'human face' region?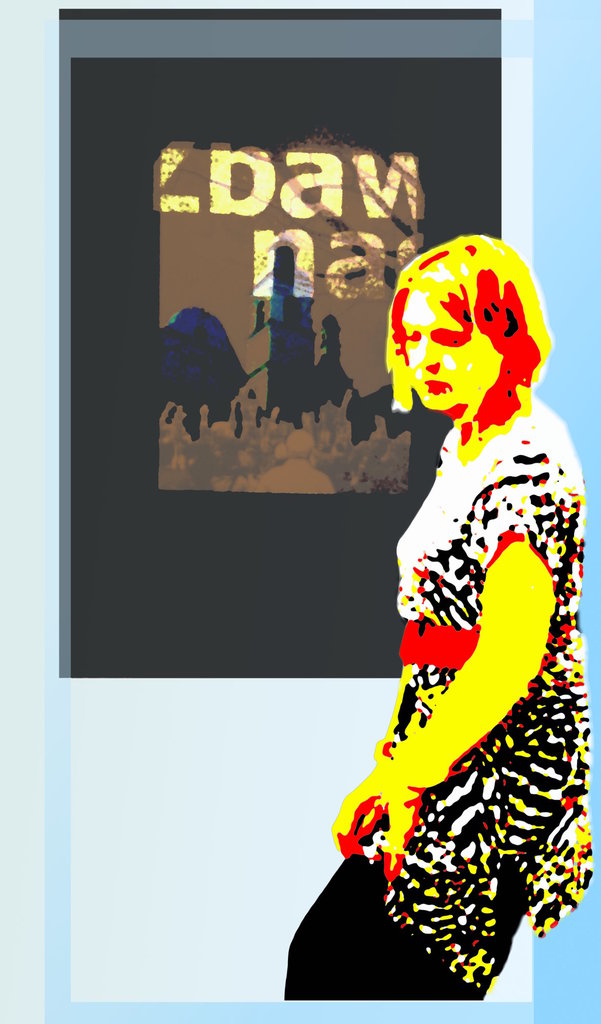
left=402, top=288, right=496, bottom=412
